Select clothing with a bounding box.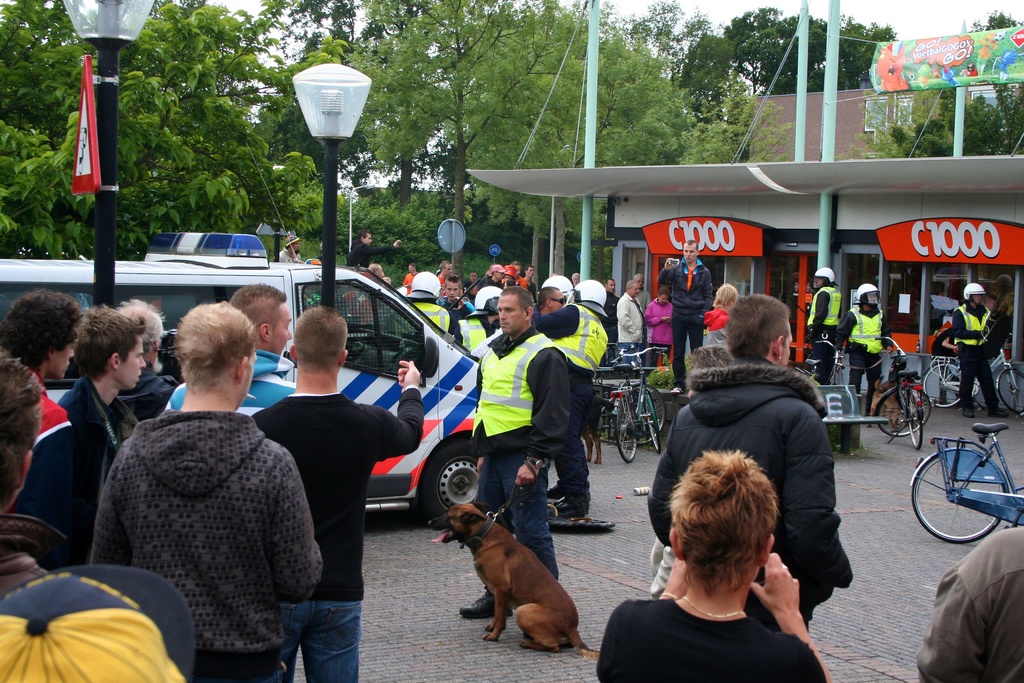
rect(486, 334, 569, 469).
